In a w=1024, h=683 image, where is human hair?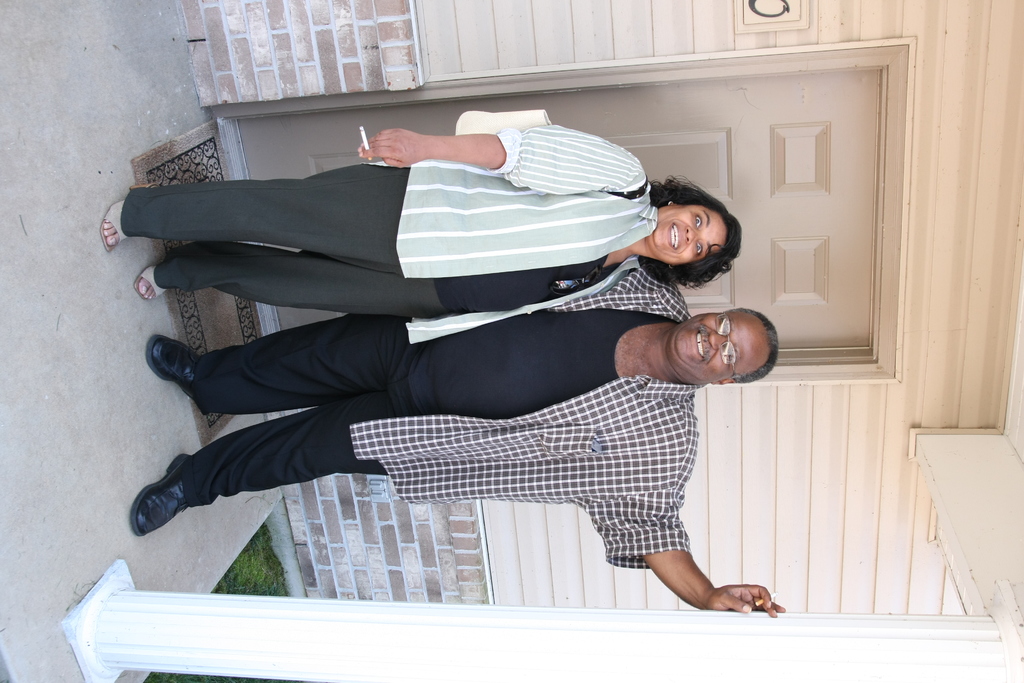
(x1=638, y1=174, x2=764, y2=282).
